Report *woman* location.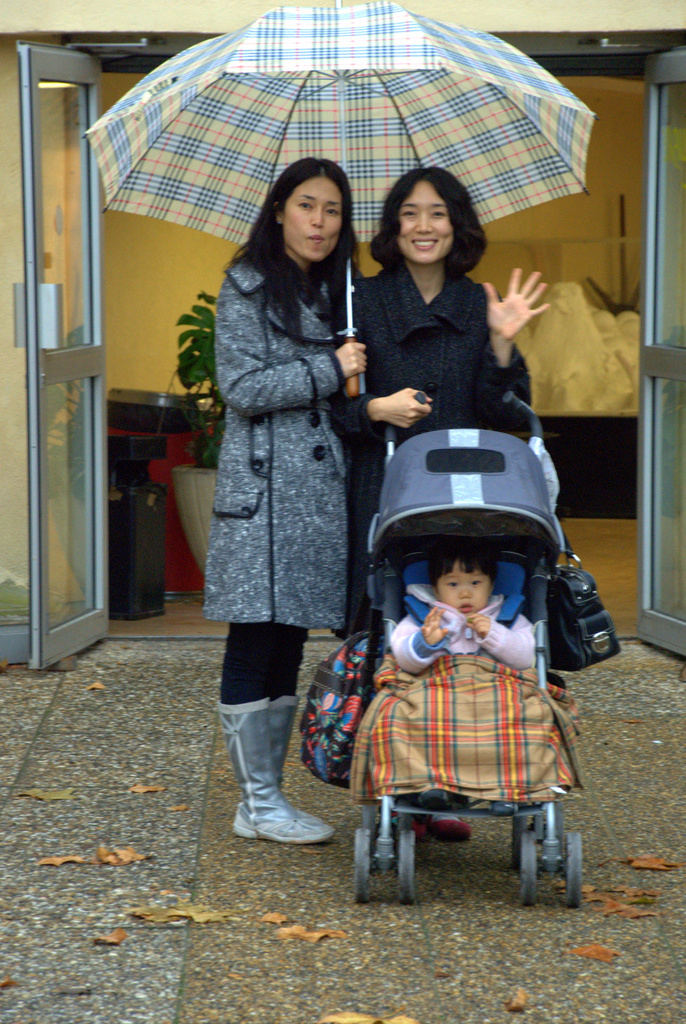
Report: pyautogui.locateOnScreen(193, 108, 388, 775).
